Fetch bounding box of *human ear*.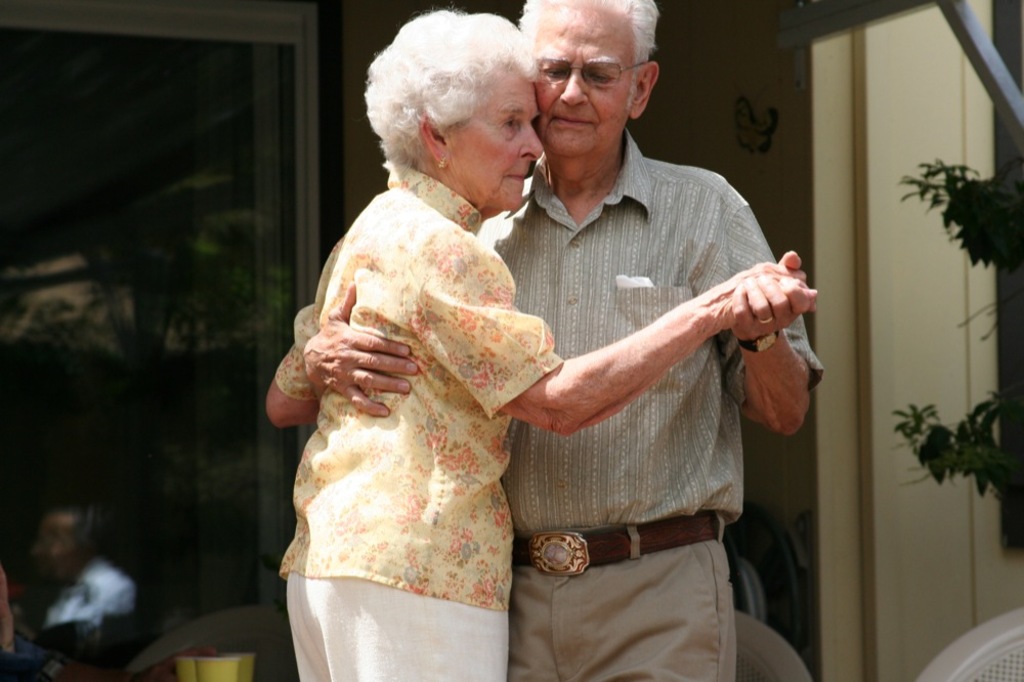
Bbox: box=[631, 60, 657, 116].
